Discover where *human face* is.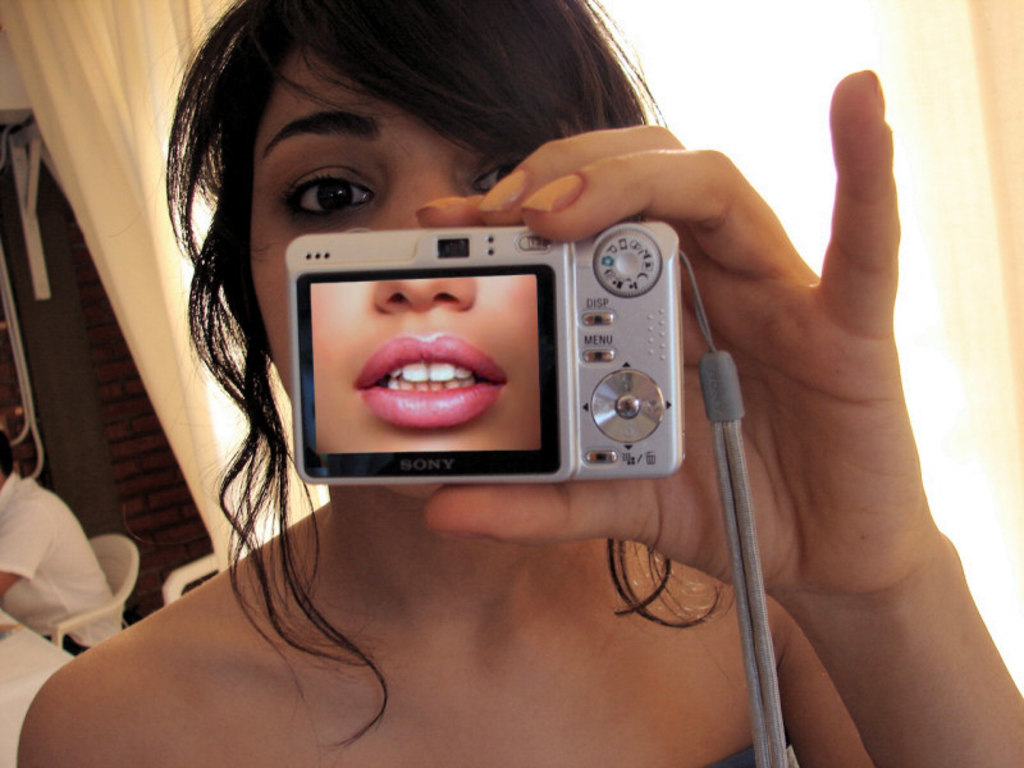
Discovered at <region>246, 40, 517, 407</region>.
